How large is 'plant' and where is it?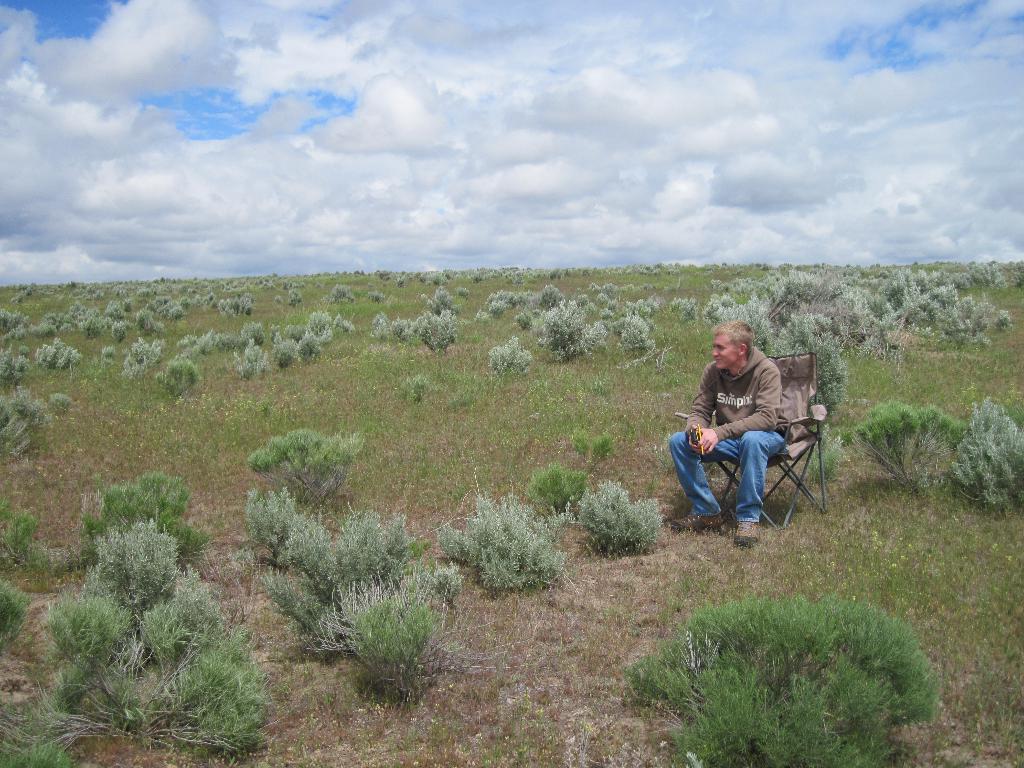
Bounding box: (left=166, top=297, right=191, bottom=319).
